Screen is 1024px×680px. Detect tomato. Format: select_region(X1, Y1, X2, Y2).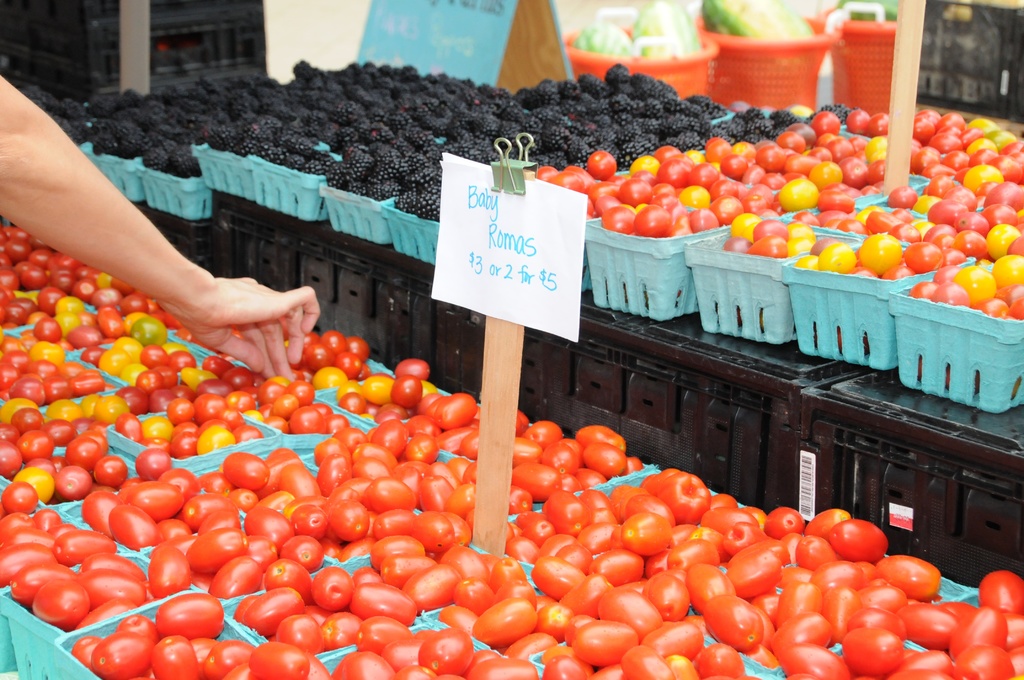
select_region(588, 149, 616, 178).
